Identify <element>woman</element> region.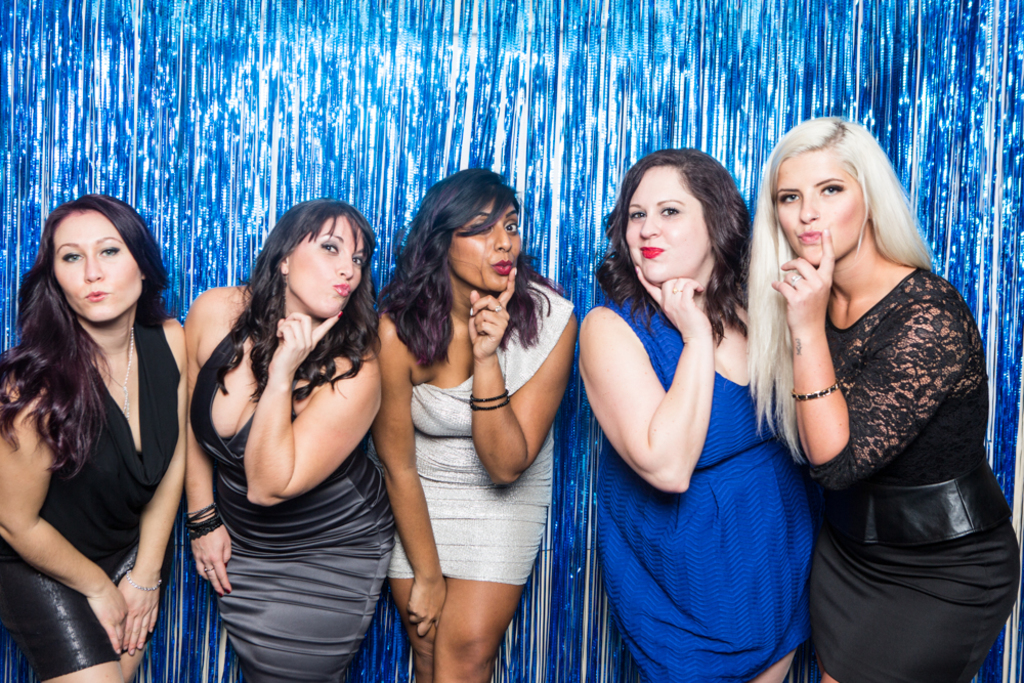
Region: locate(6, 155, 189, 682).
